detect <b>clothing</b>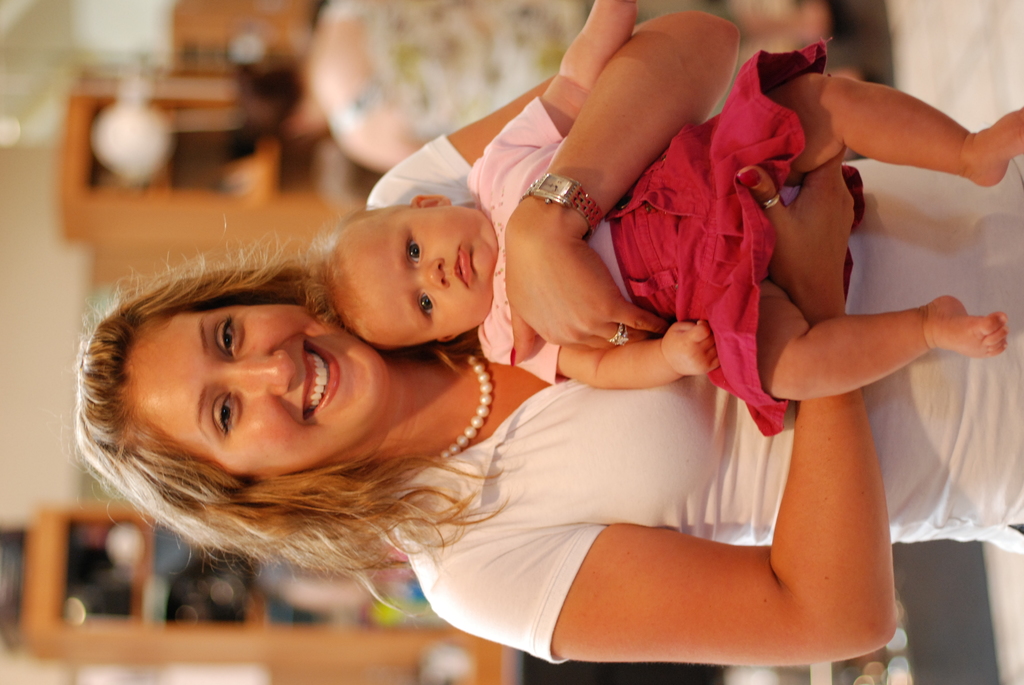
box=[321, 0, 577, 151]
